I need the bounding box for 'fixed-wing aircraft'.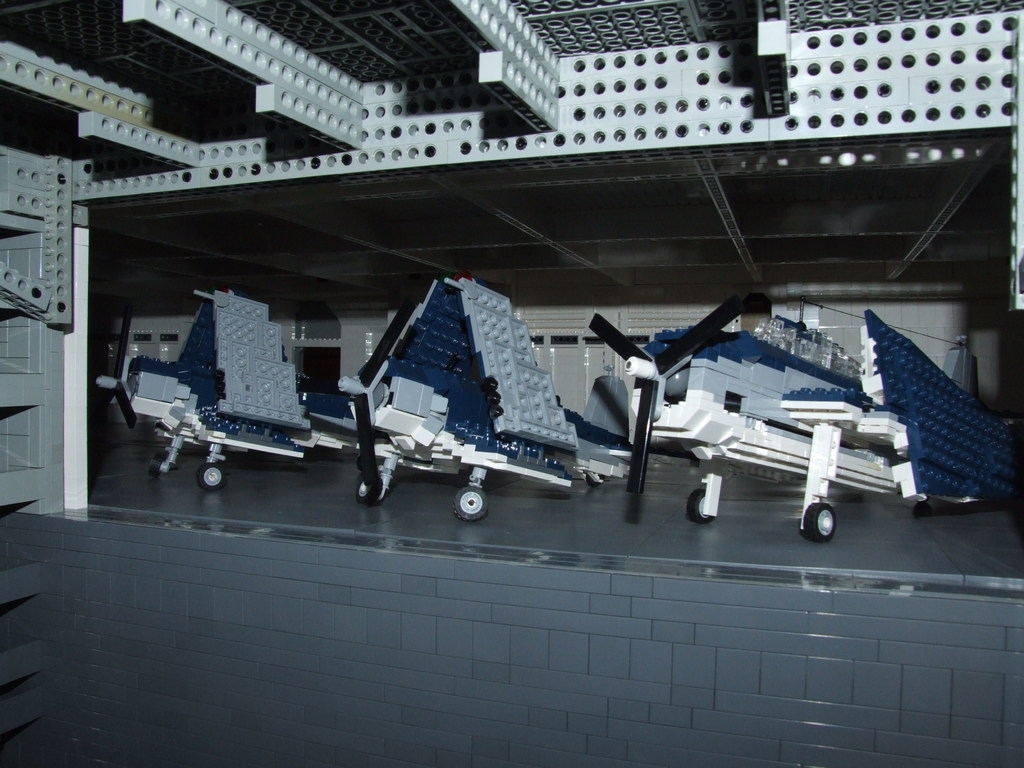
Here it is: (x1=98, y1=281, x2=358, y2=490).
